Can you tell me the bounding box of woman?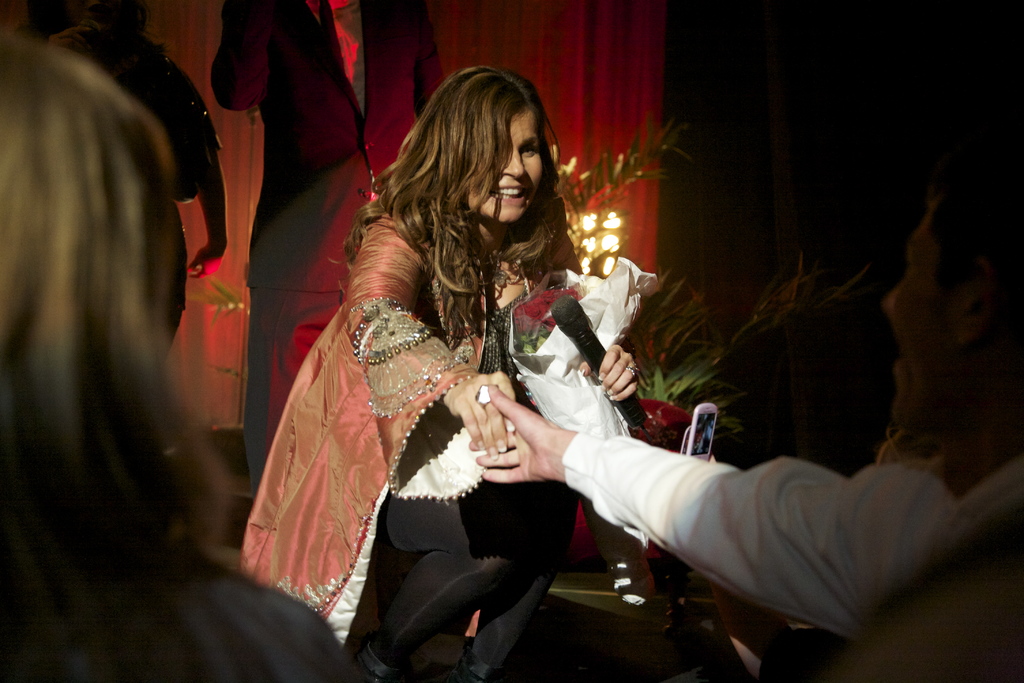
x1=264 y1=83 x2=681 y2=682.
